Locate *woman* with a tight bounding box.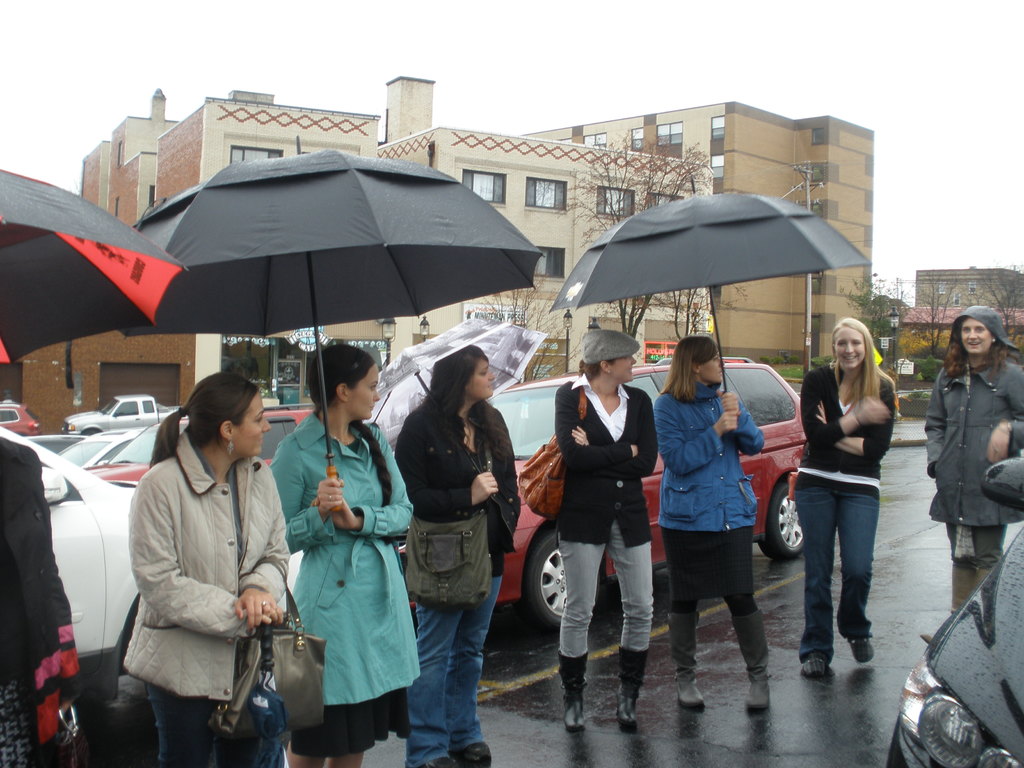
l=555, t=327, r=653, b=728.
